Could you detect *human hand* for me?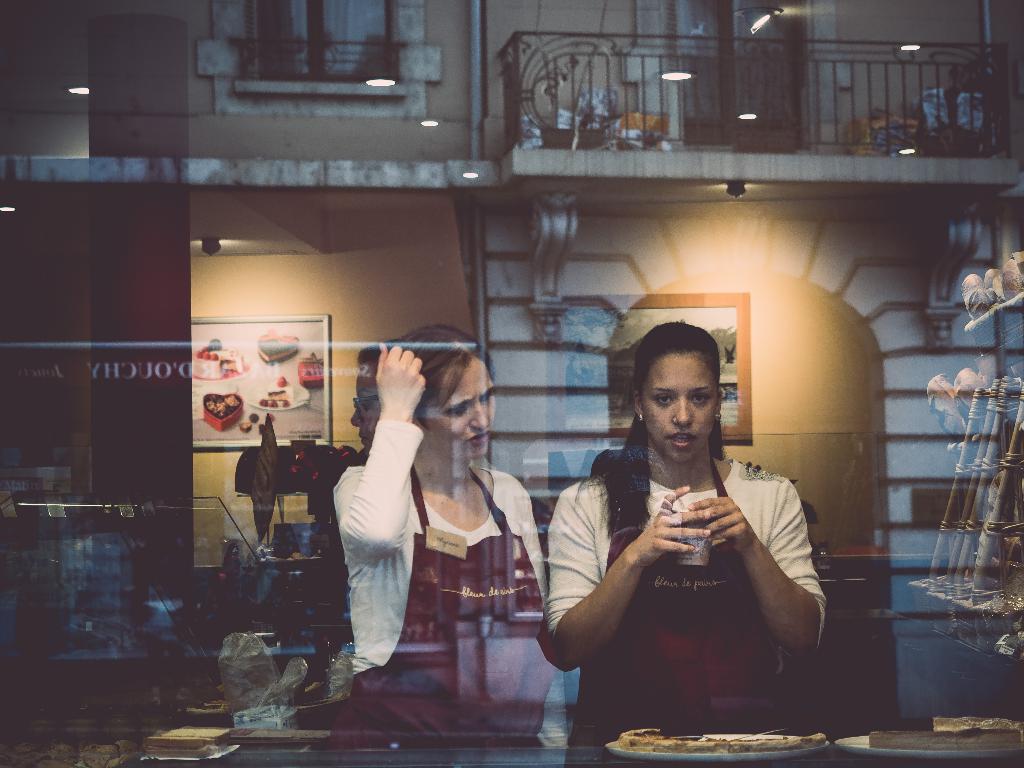
Detection result: x1=364, y1=355, x2=430, y2=441.
